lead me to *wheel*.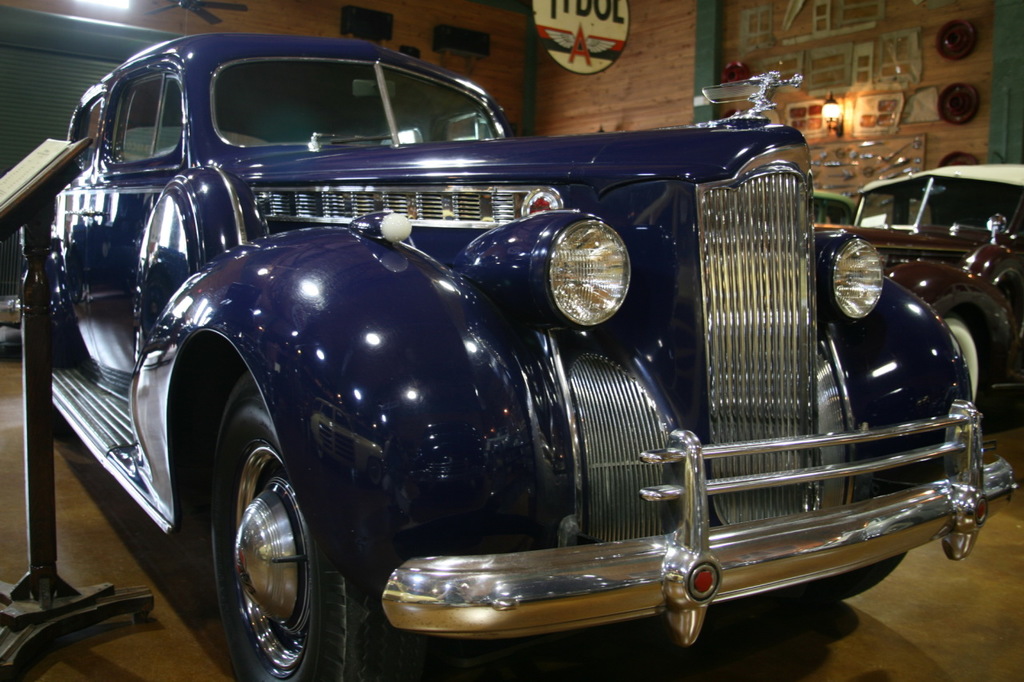
Lead to 208, 420, 323, 676.
